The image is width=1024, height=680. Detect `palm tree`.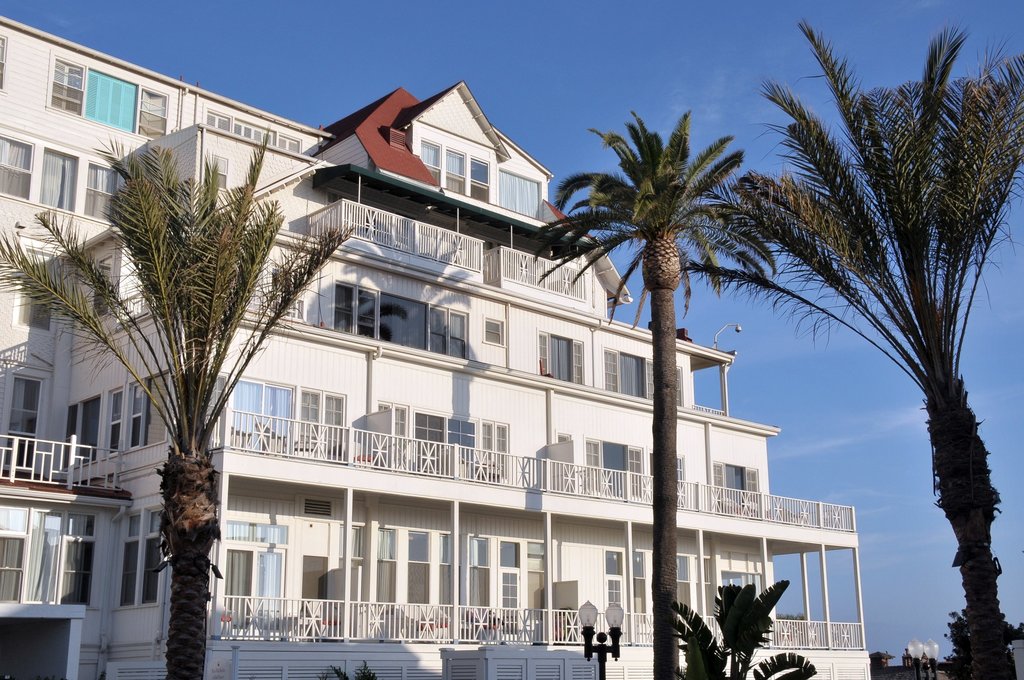
Detection: detection(0, 134, 351, 679).
